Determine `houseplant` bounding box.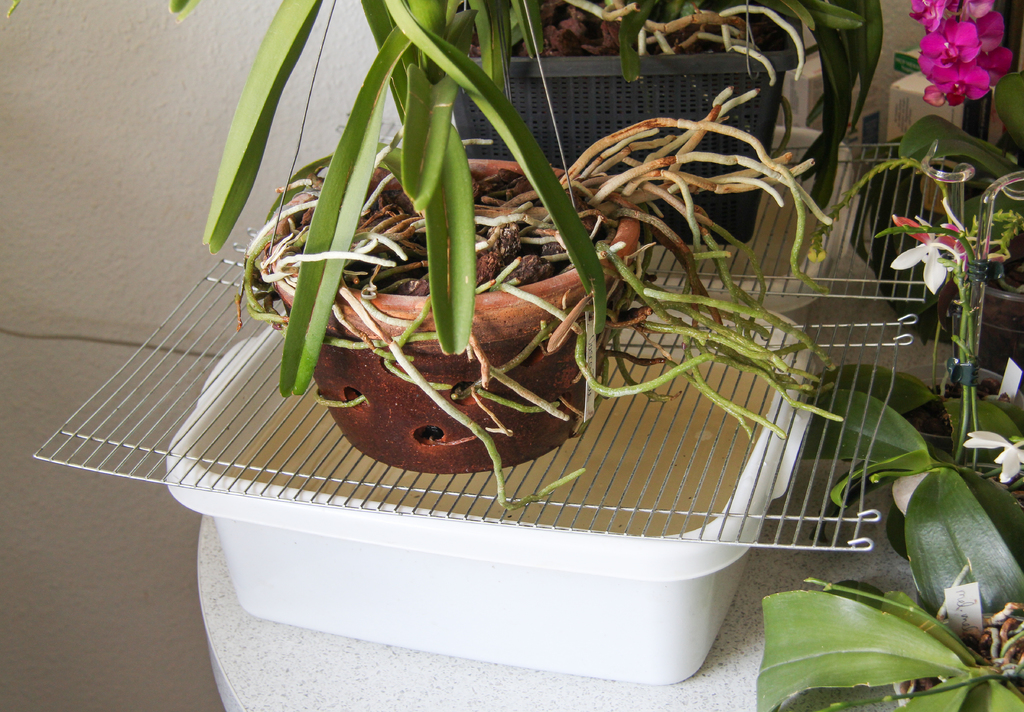
Determined: locate(886, 129, 1023, 358).
